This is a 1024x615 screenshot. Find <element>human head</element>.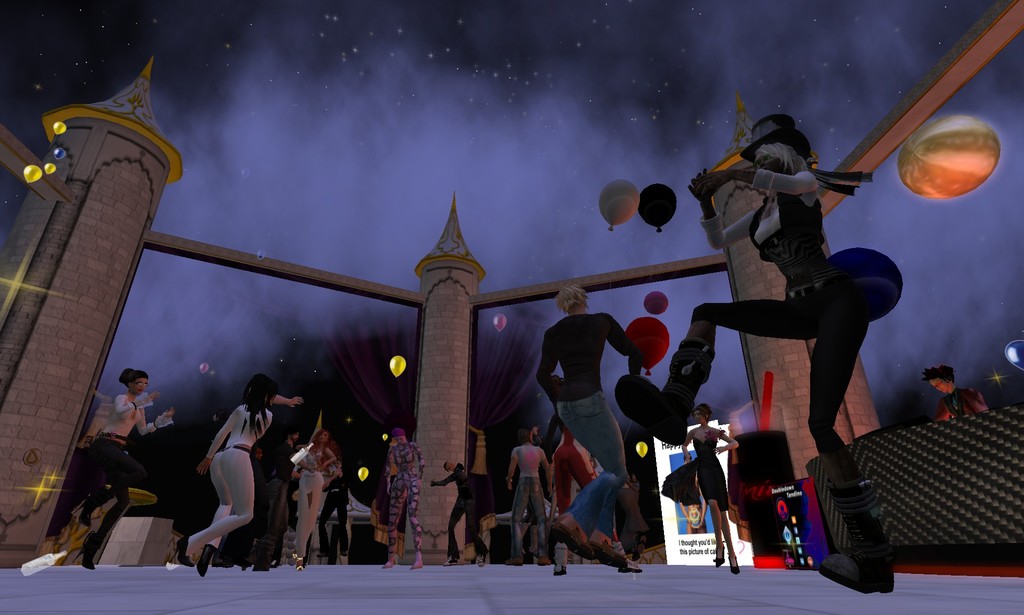
Bounding box: box(692, 402, 716, 425).
